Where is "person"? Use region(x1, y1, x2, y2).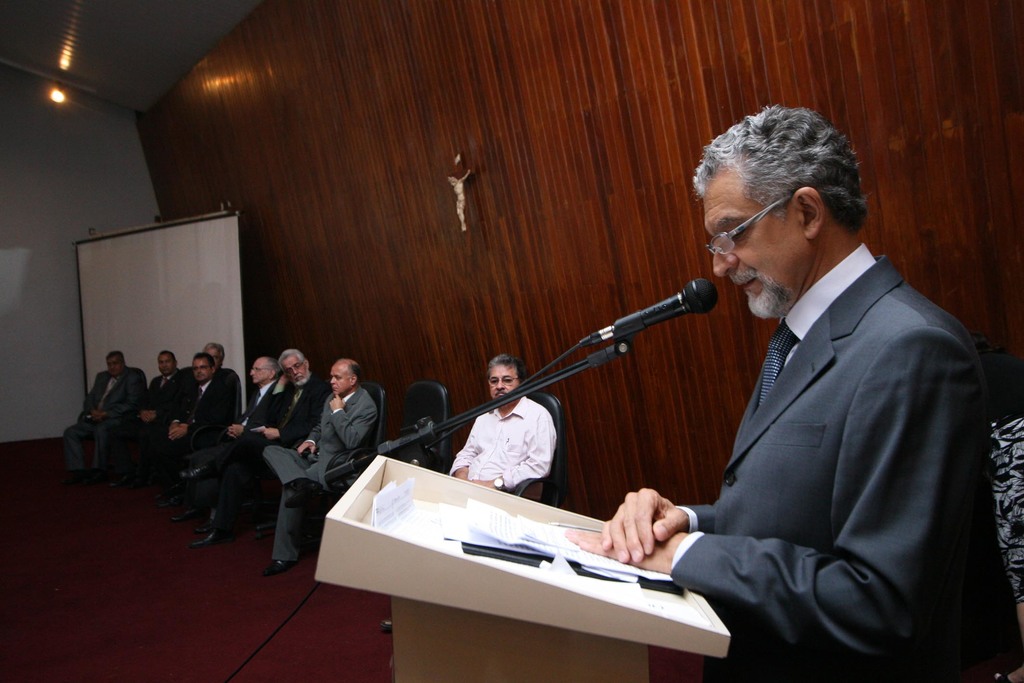
region(268, 358, 378, 575).
